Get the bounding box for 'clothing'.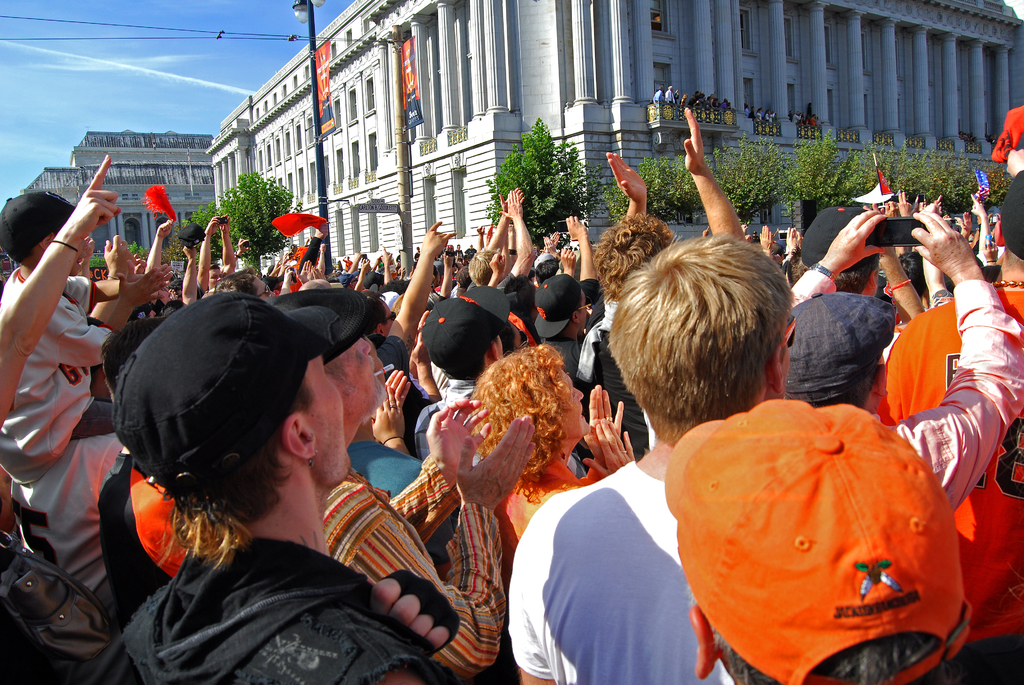
(666,90,676,104).
